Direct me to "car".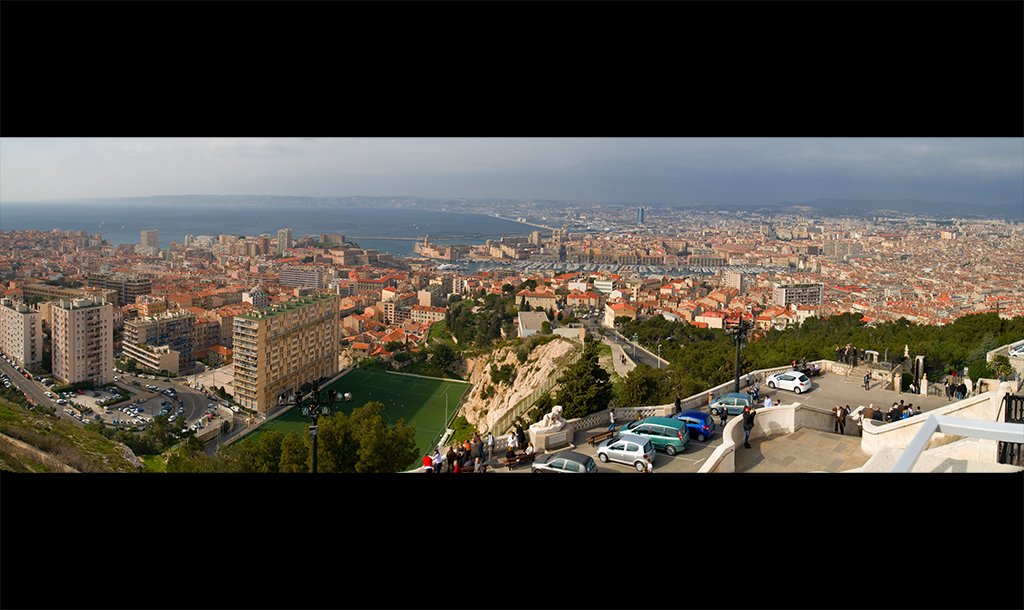
Direction: crop(673, 407, 716, 443).
